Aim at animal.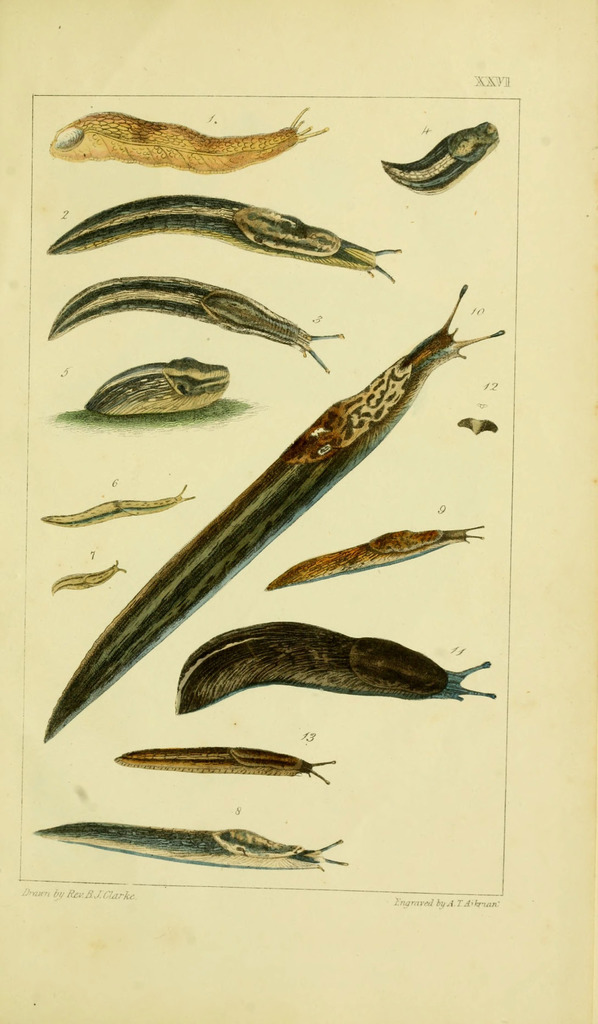
Aimed at l=48, t=193, r=405, b=280.
